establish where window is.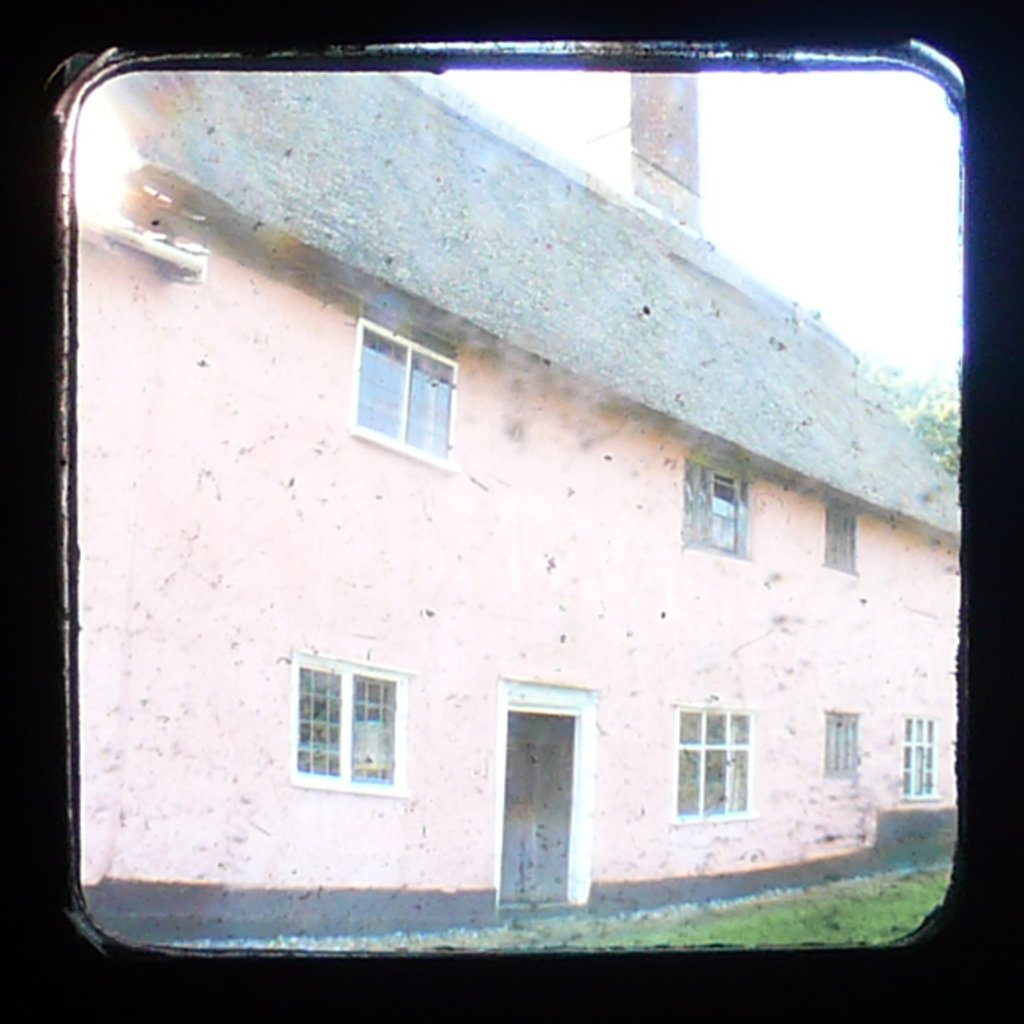
Established at 899/714/940/798.
